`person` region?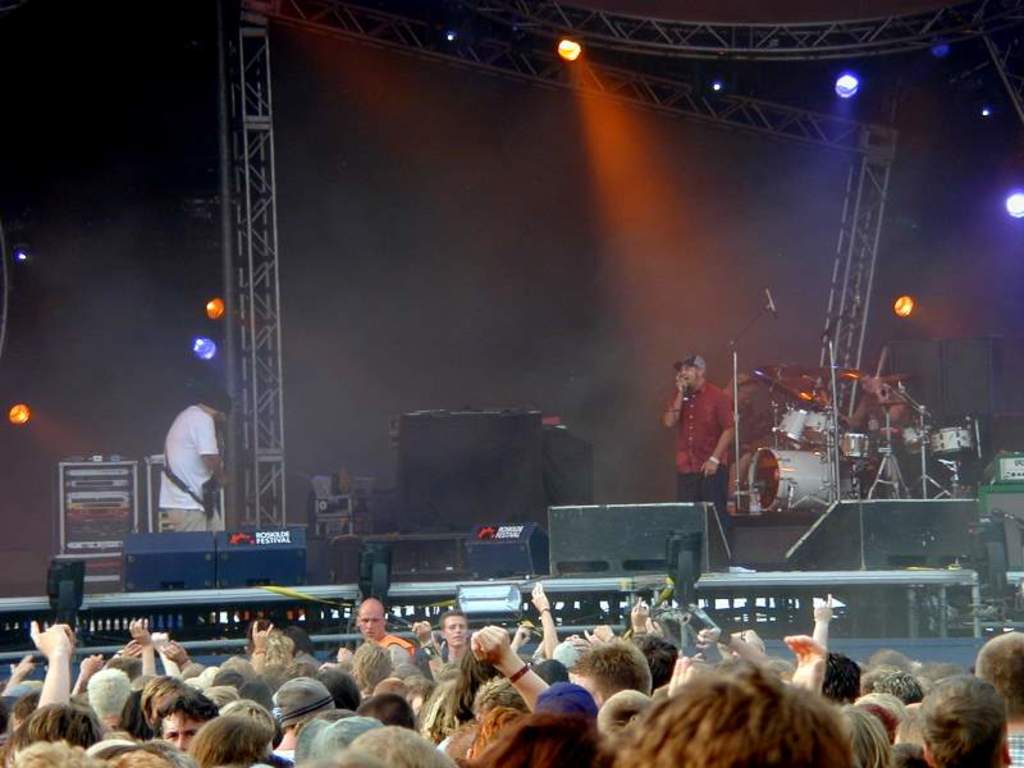
bbox=(719, 372, 765, 518)
